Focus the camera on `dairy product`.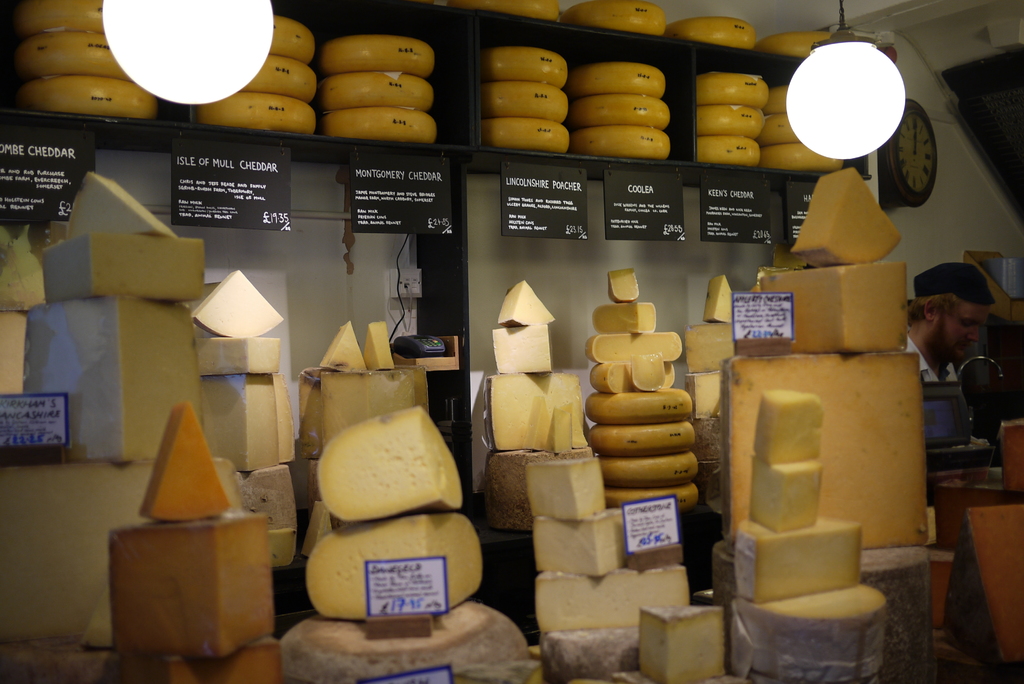
Focus region: x1=309 y1=521 x2=486 y2=614.
